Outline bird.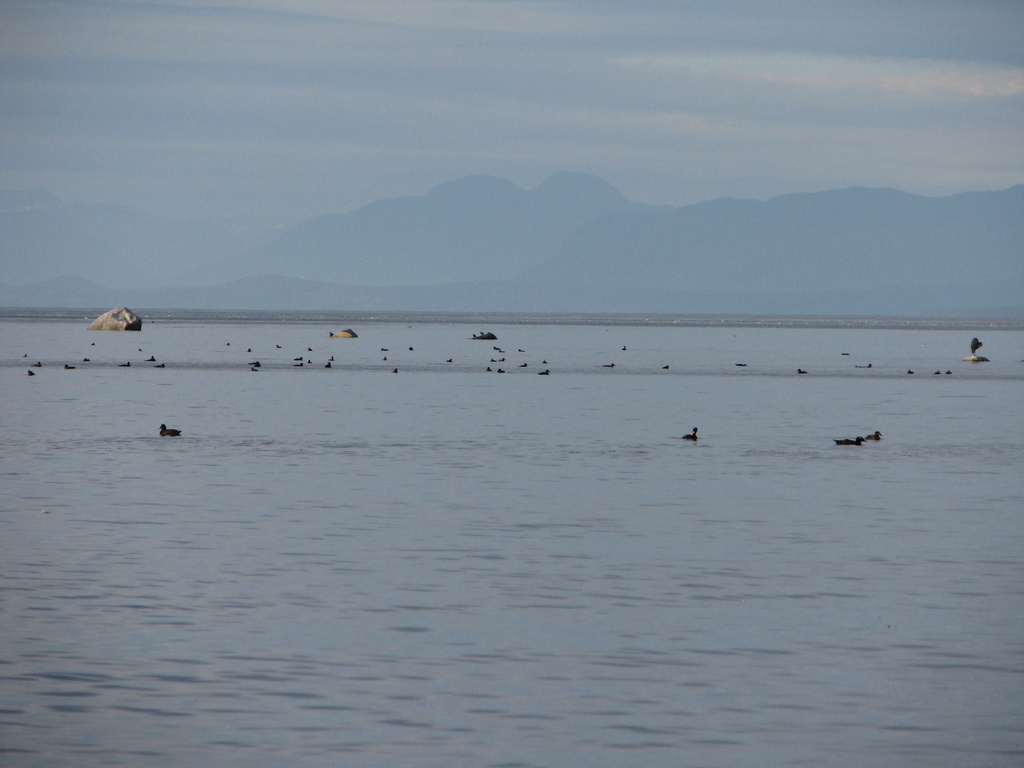
Outline: <region>732, 362, 749, 369</region>.
